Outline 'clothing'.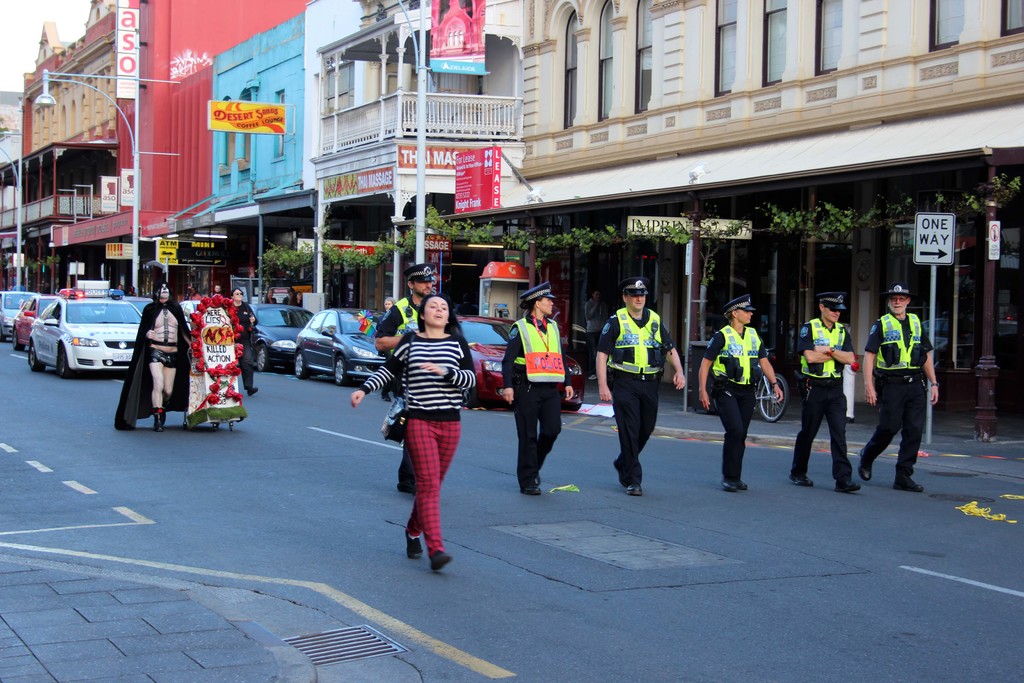
Outline: {"left": 405, "top": 411, "right": 460, "bottom": 553}.
